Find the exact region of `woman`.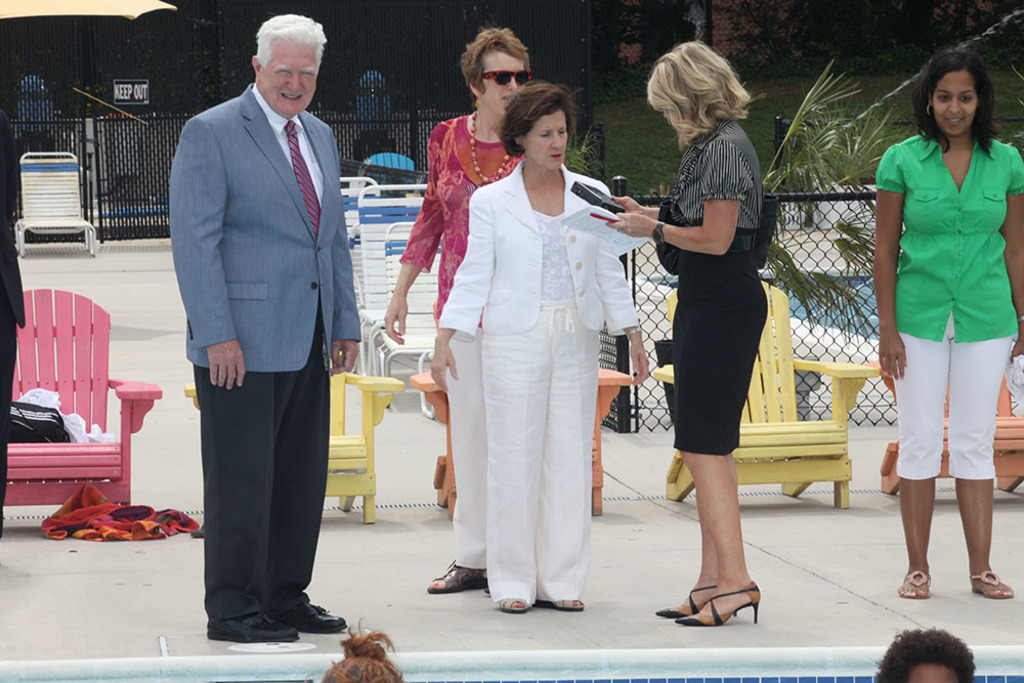
Exact region: region(378, 25, 544, 597).
